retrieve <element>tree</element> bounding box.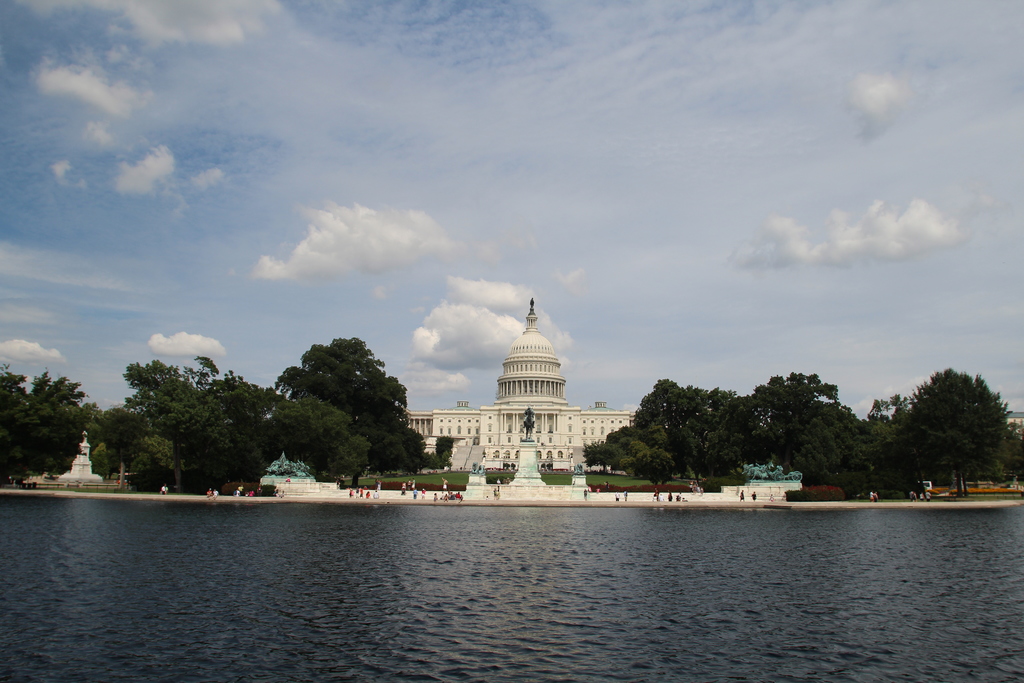
Bounding box: [705,382,760,466].
